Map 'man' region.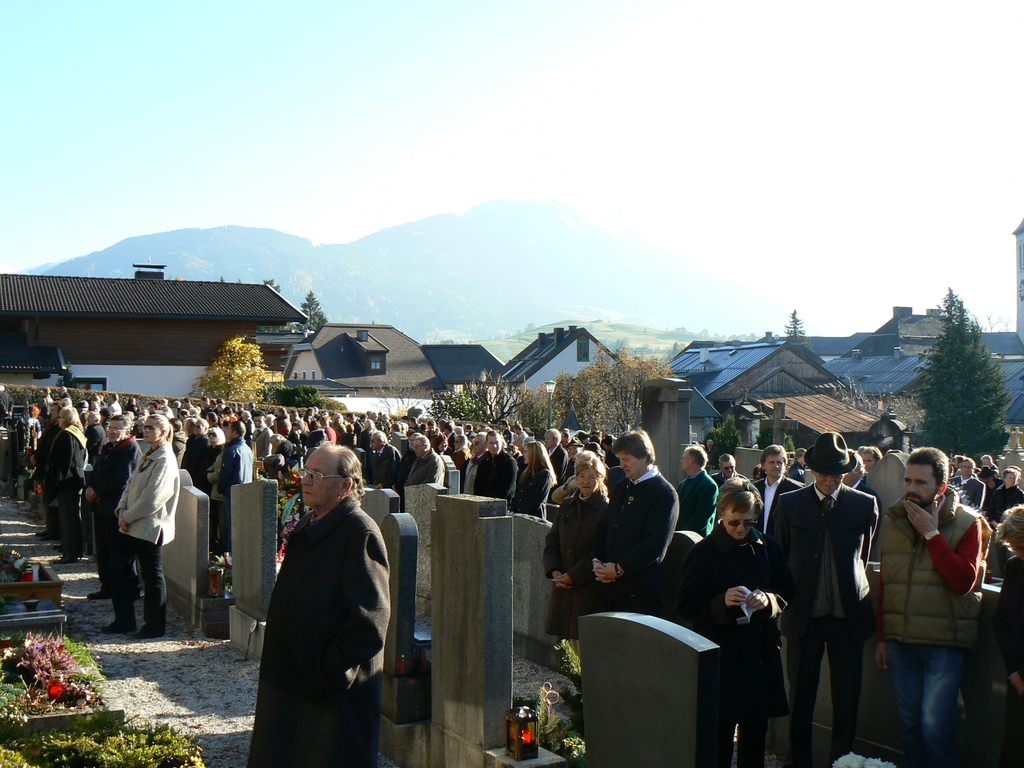
Mapped to Rect(589, 427, 681, 609).
